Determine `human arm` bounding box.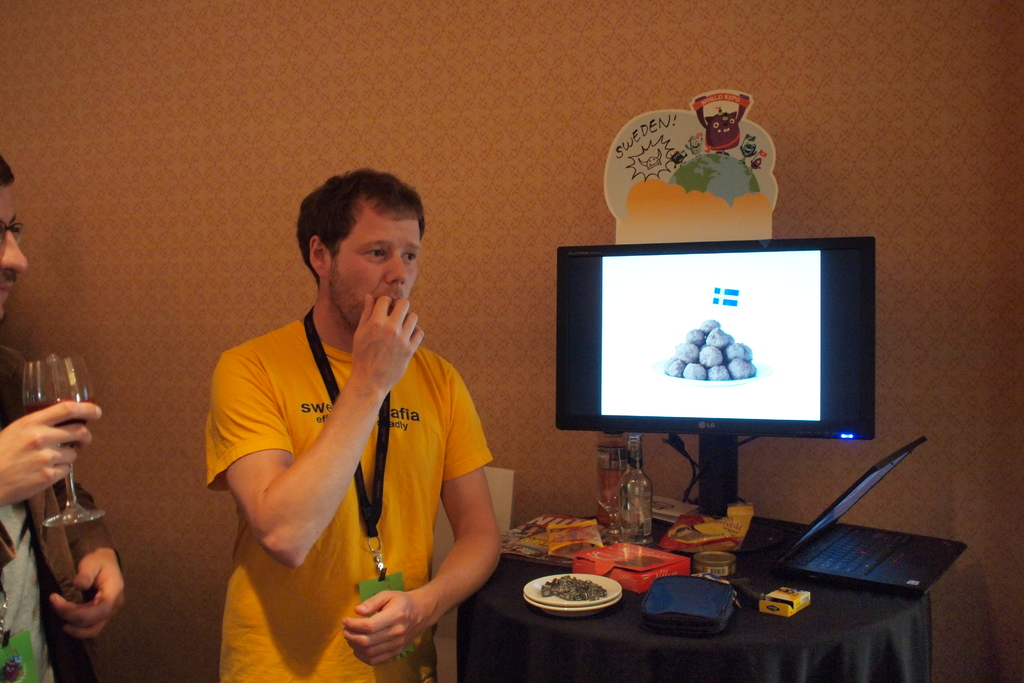
Determined: pyautogui.locateOnScreen(229, 324, 419, 603).
